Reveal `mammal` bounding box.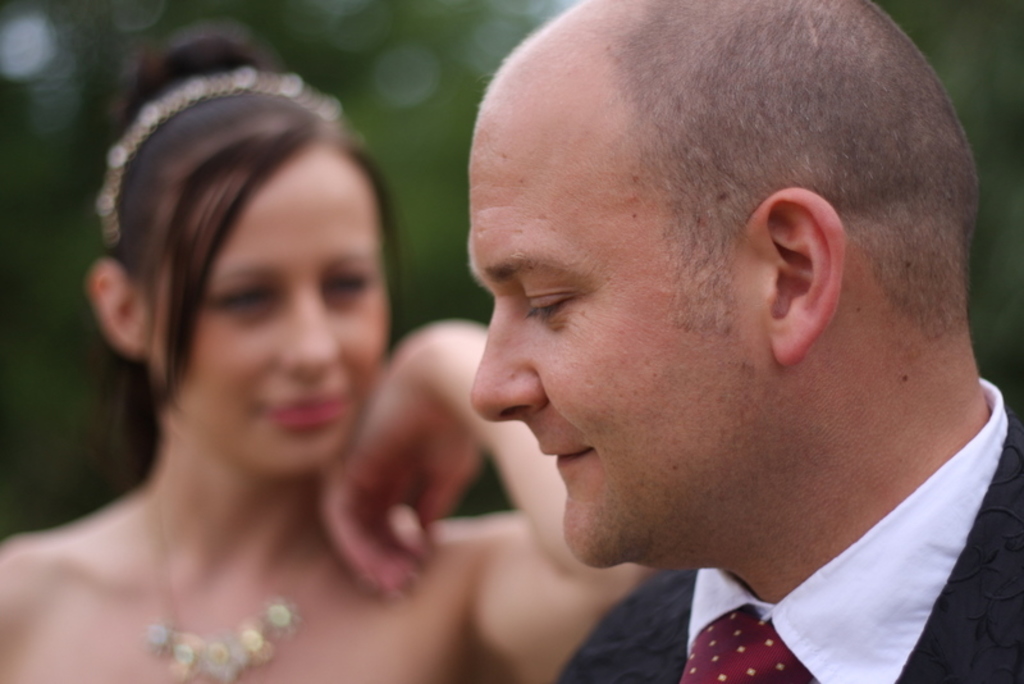
Revealed: (0, 23, 666, 683).
